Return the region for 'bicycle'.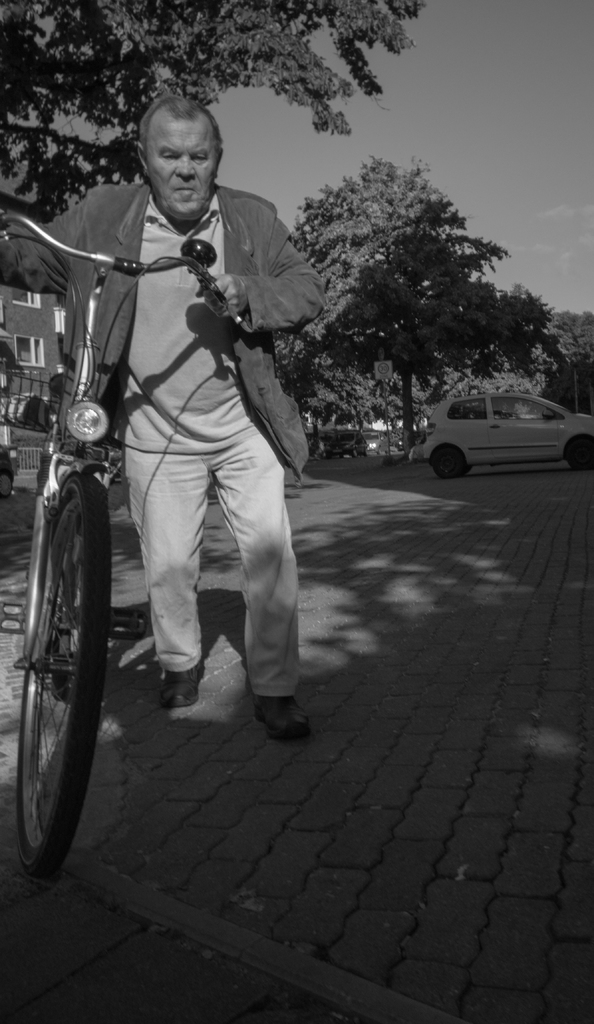
11, 311, 265, 870.
